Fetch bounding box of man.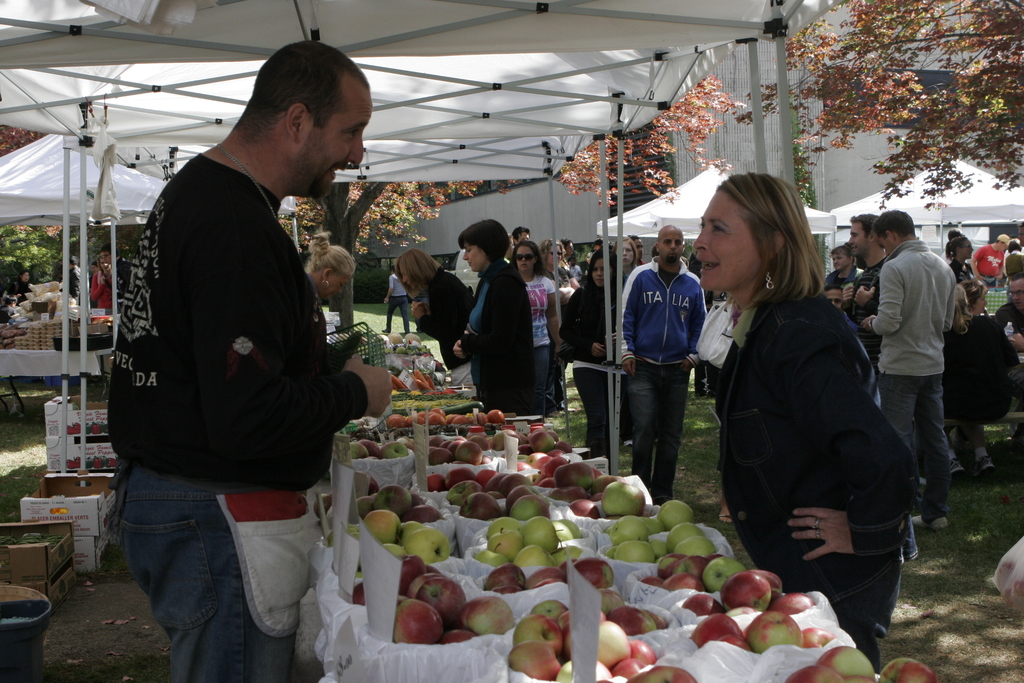
Bbox: x1=824 y1=285 x2=857 y2=330.
